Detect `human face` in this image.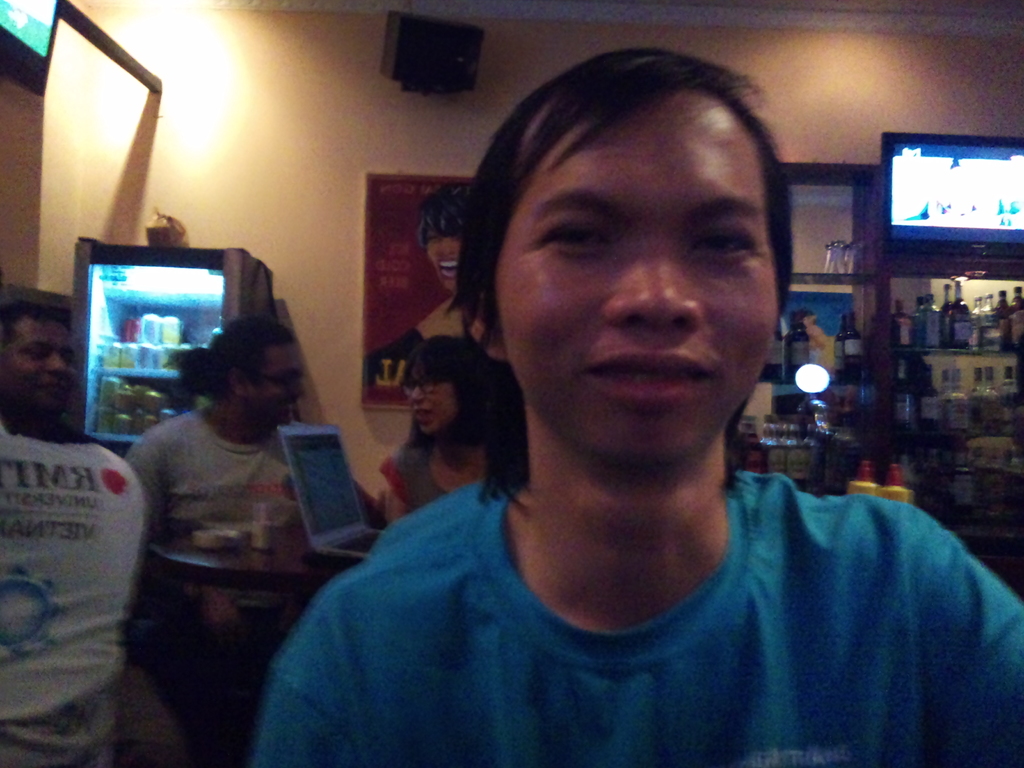
Detection: {"left": 0, "top": 317, "right": 77, "bottom": 403}.
